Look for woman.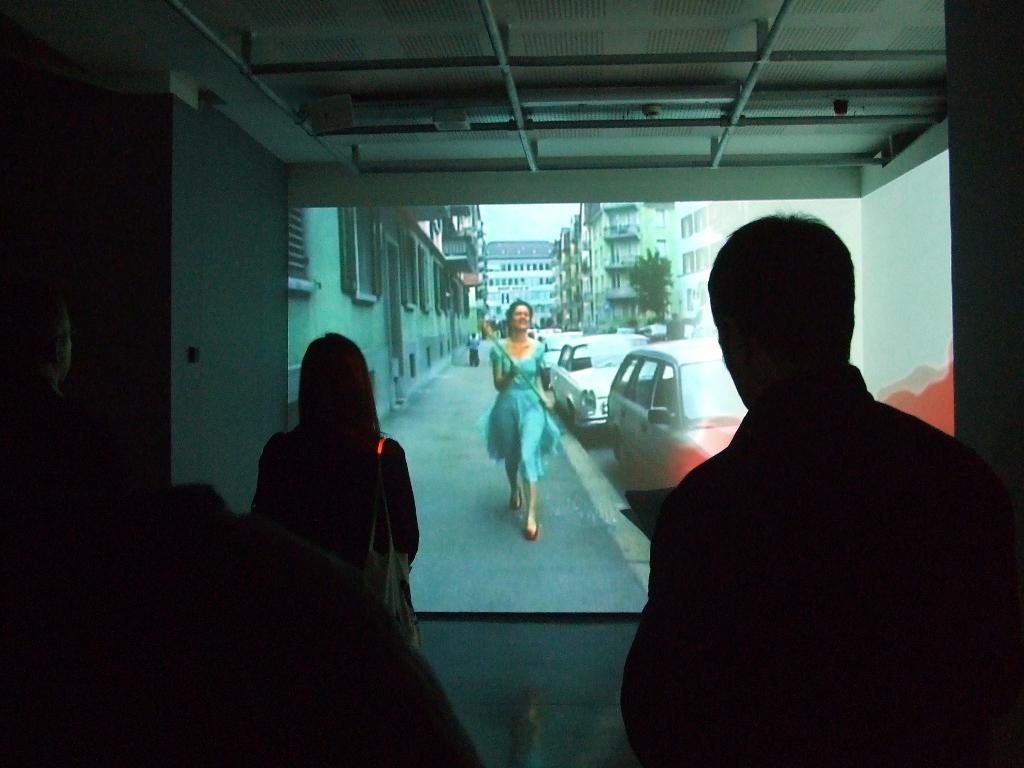
Found: bbox=[252, 321, 407, 611].
